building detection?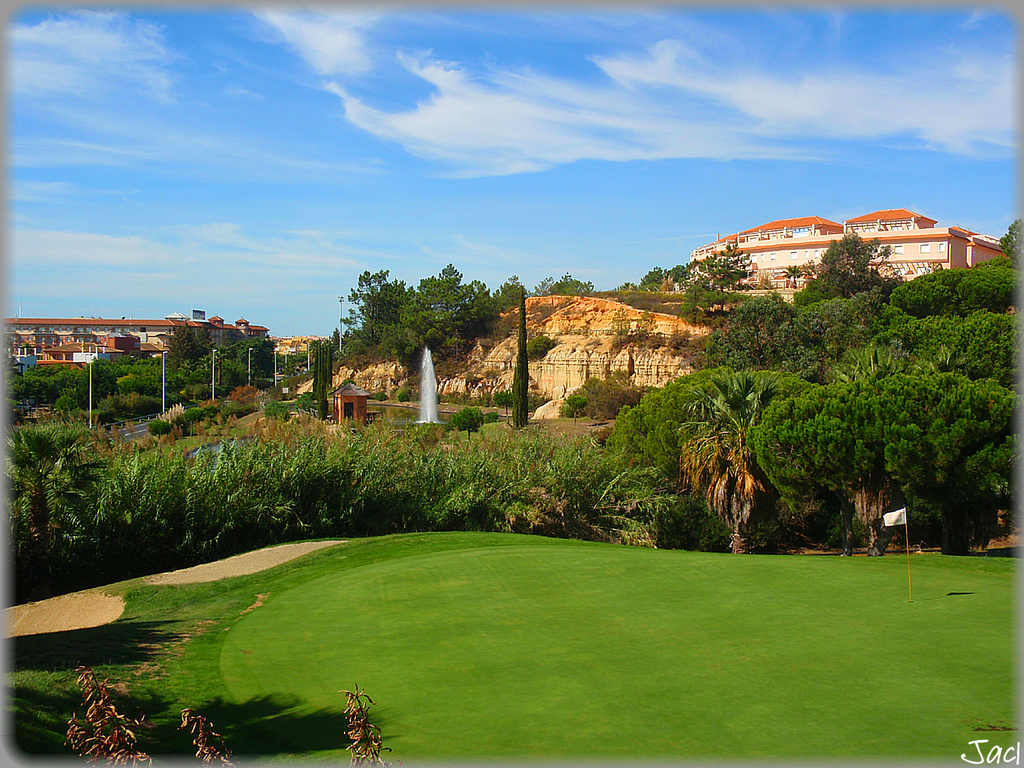
271, 334, 321, 352
